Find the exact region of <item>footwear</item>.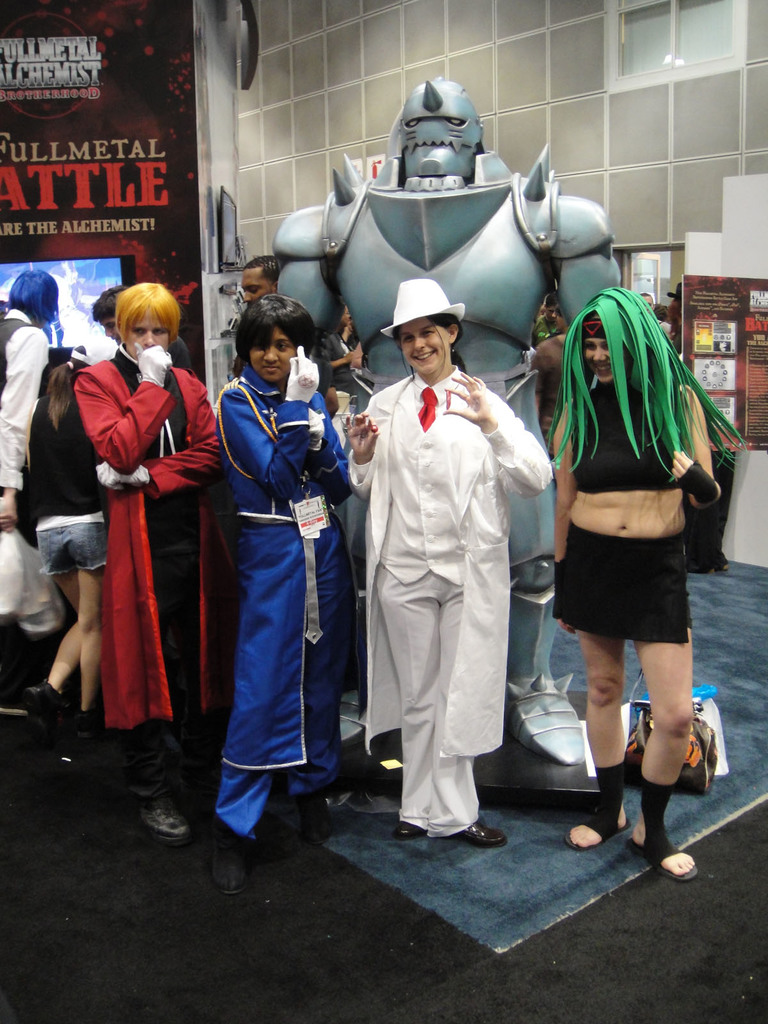
Exact region: left=210, top=815, right=255, bottom=900.
